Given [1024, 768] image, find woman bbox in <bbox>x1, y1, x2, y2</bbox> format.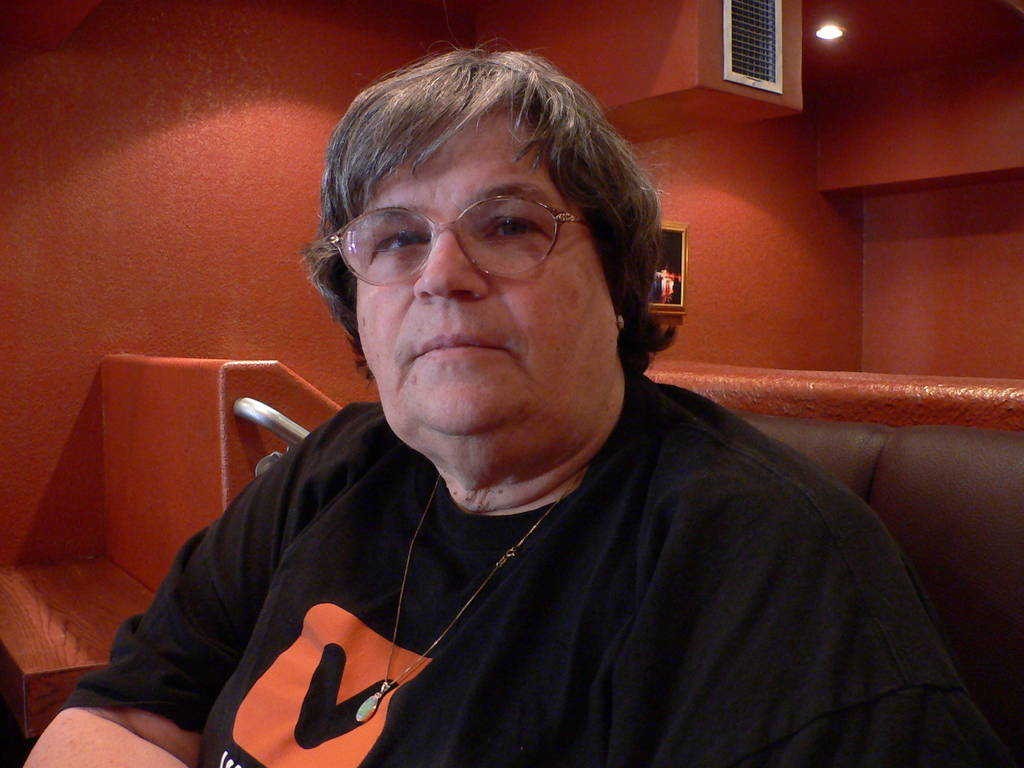
<bbox>22, 38, 1011, 767</bbox>.
